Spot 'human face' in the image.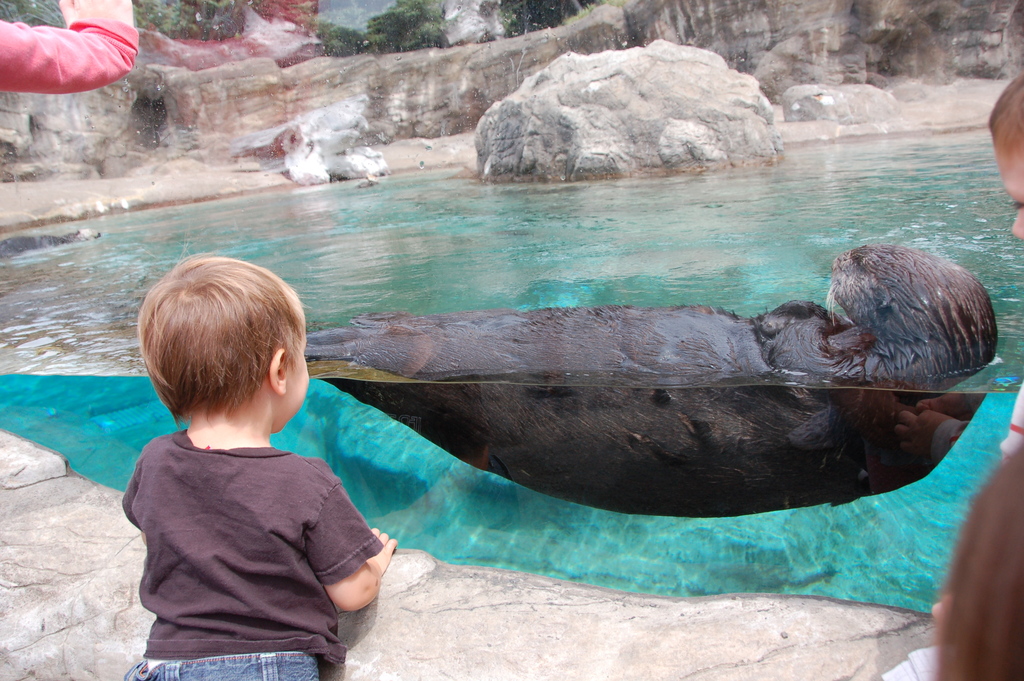
'human face' found at detection(277, 304, 310, 429).
